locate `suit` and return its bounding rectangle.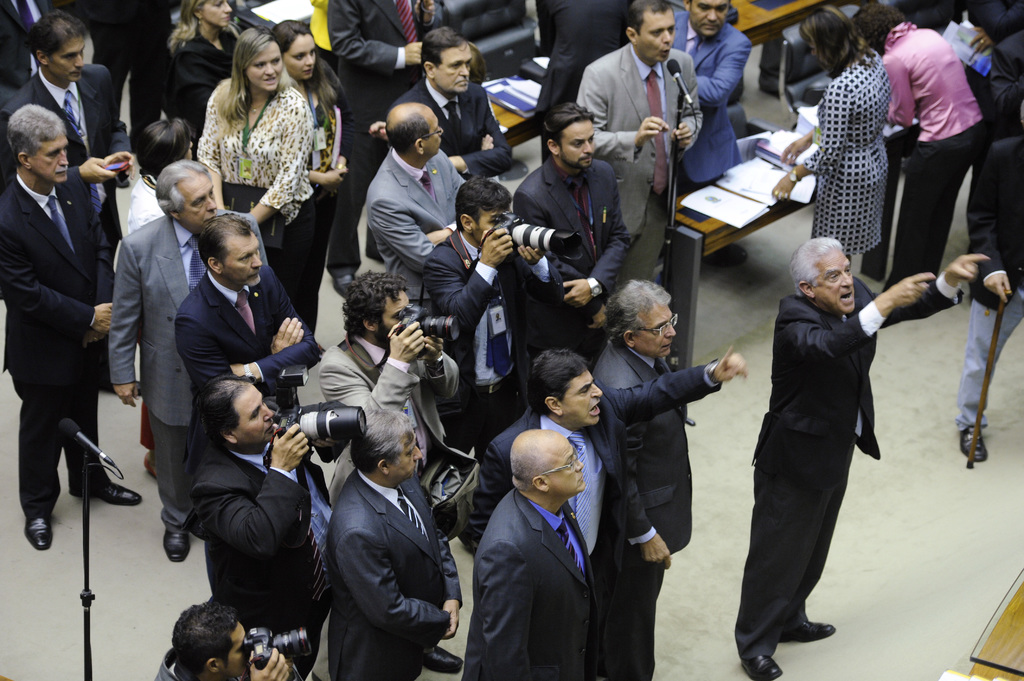
365/141/470/303.
